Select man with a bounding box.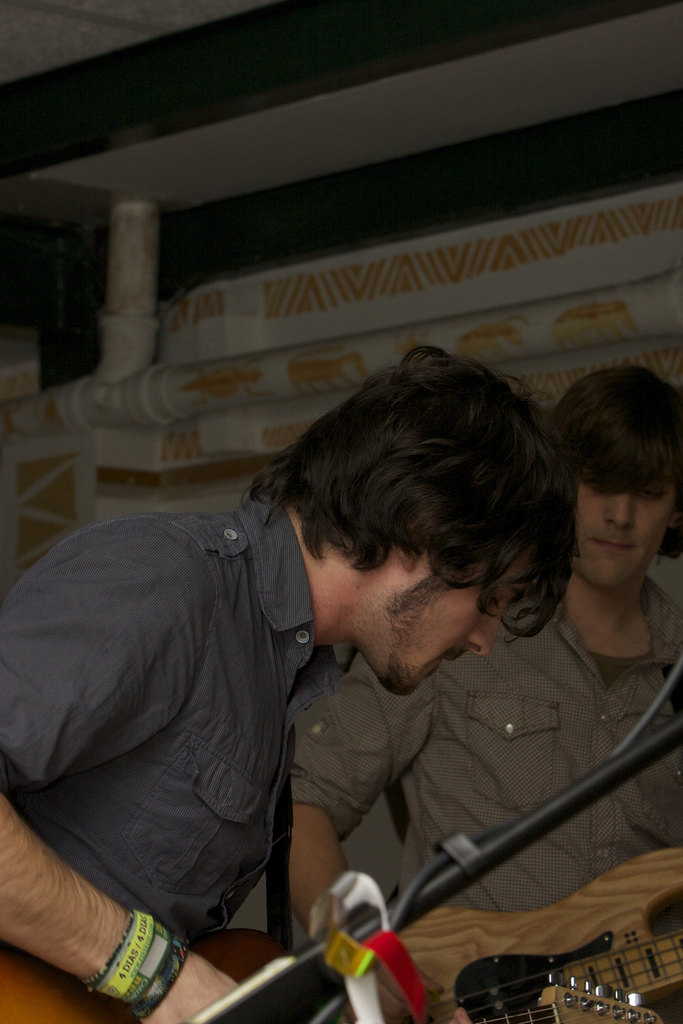
[0, 342, 579, 1023].
